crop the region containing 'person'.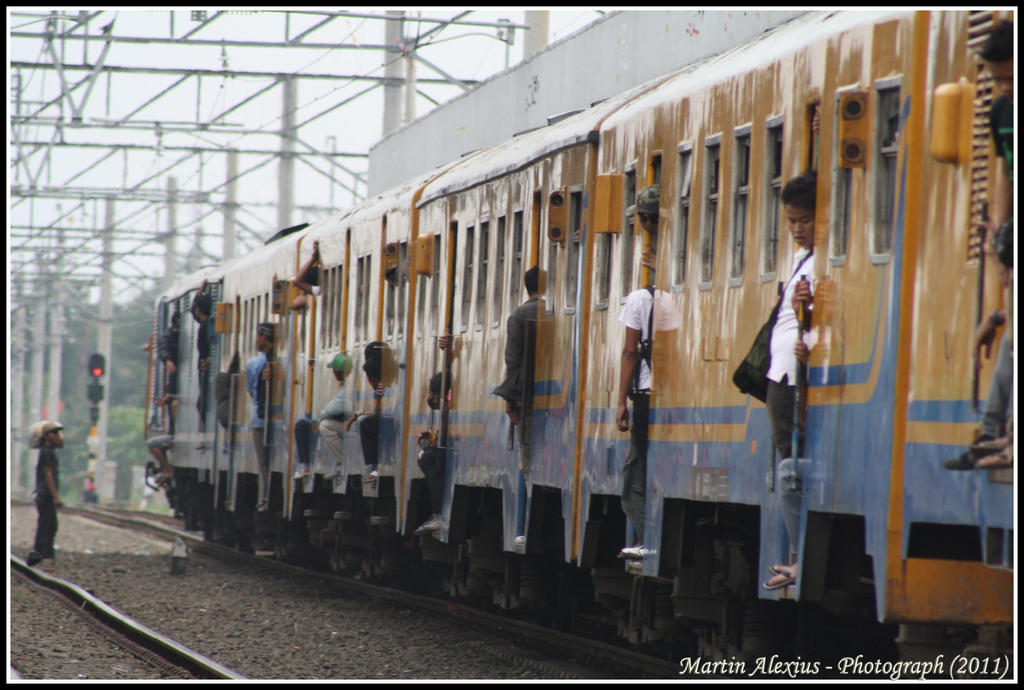
Crop region: BBox(358, 341, 385, 459).
